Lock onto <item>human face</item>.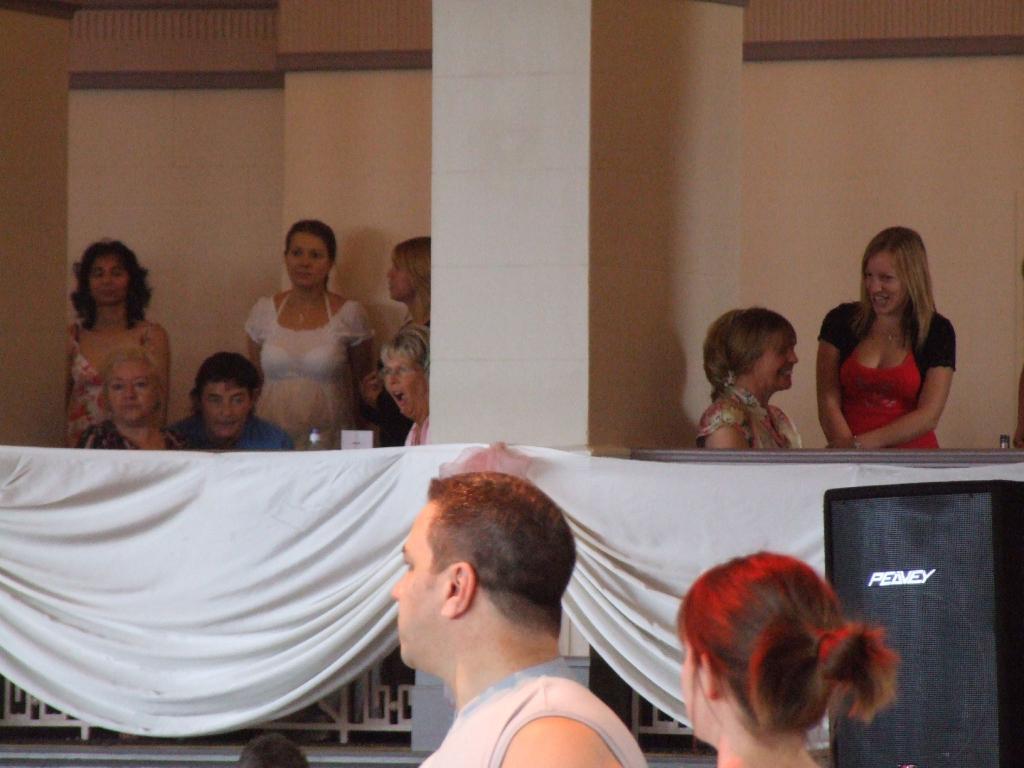
Locked: [862, 248, 902, 310].
